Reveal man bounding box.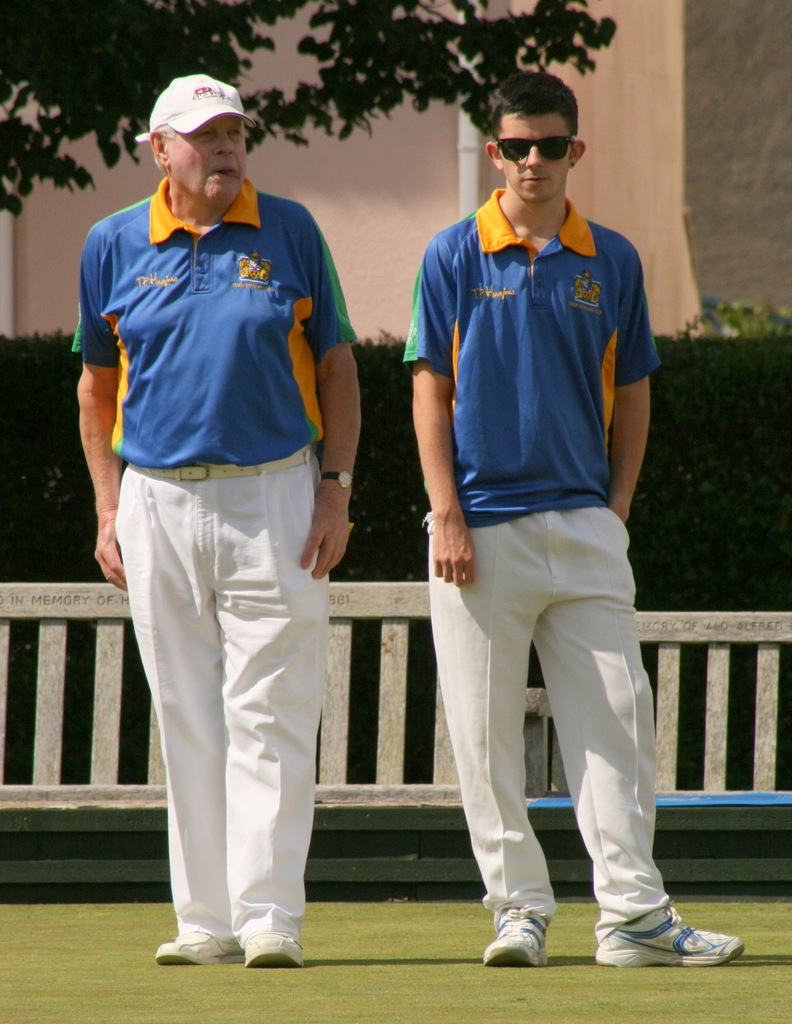
Revealed: bbox=(399, 69, 743, 966).
